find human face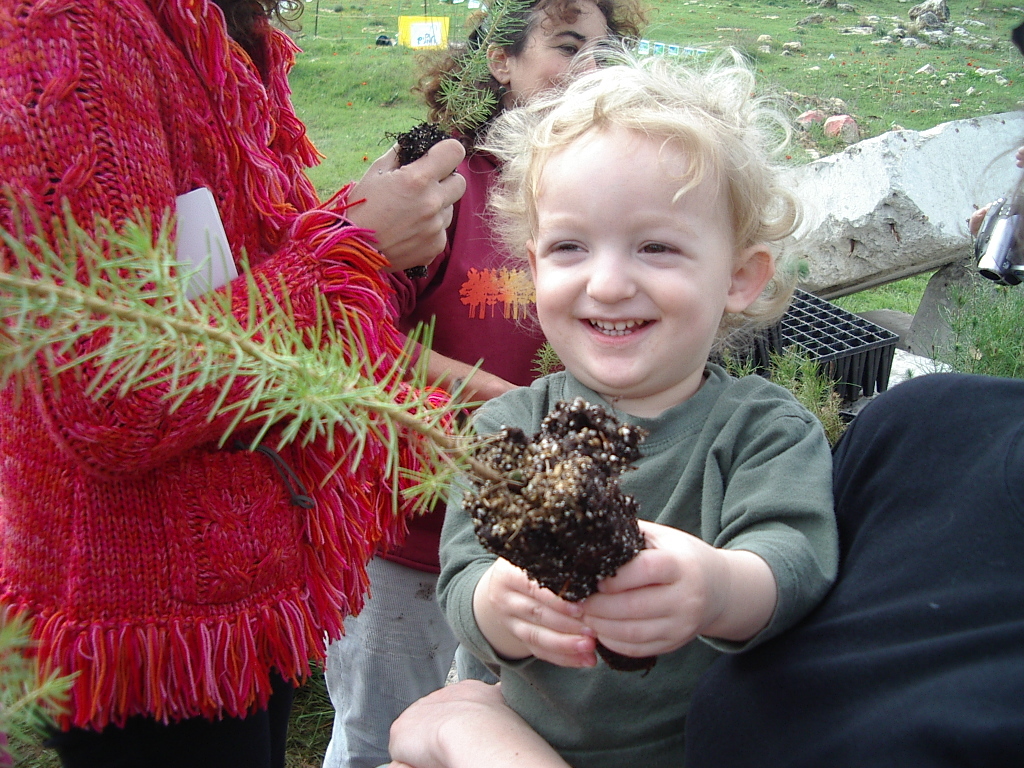
detection(536, 124, 733, 389)
